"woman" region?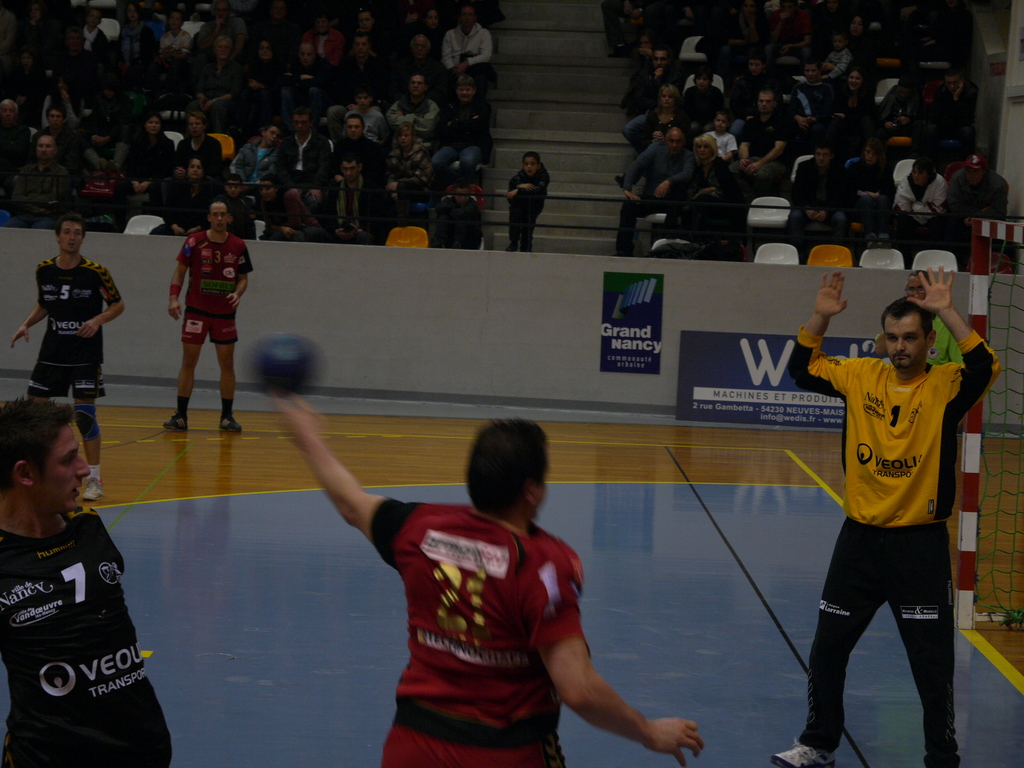
bbox=(418, 4, 444, 44)
